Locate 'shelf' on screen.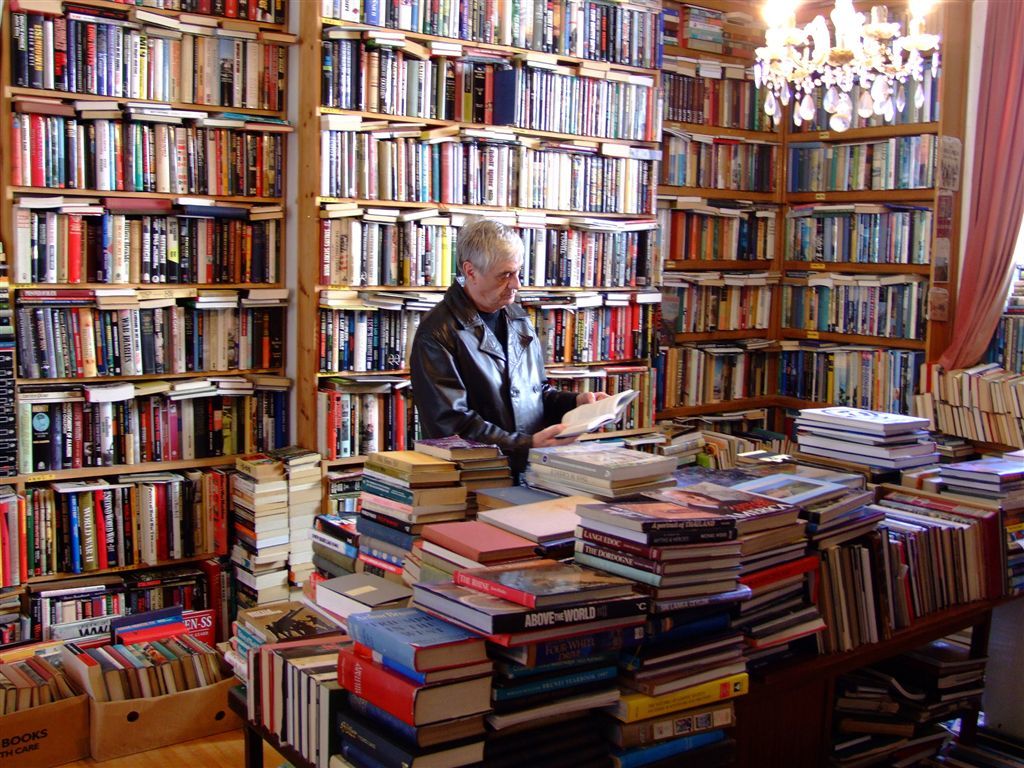
On screen at [0,0,311,669].
